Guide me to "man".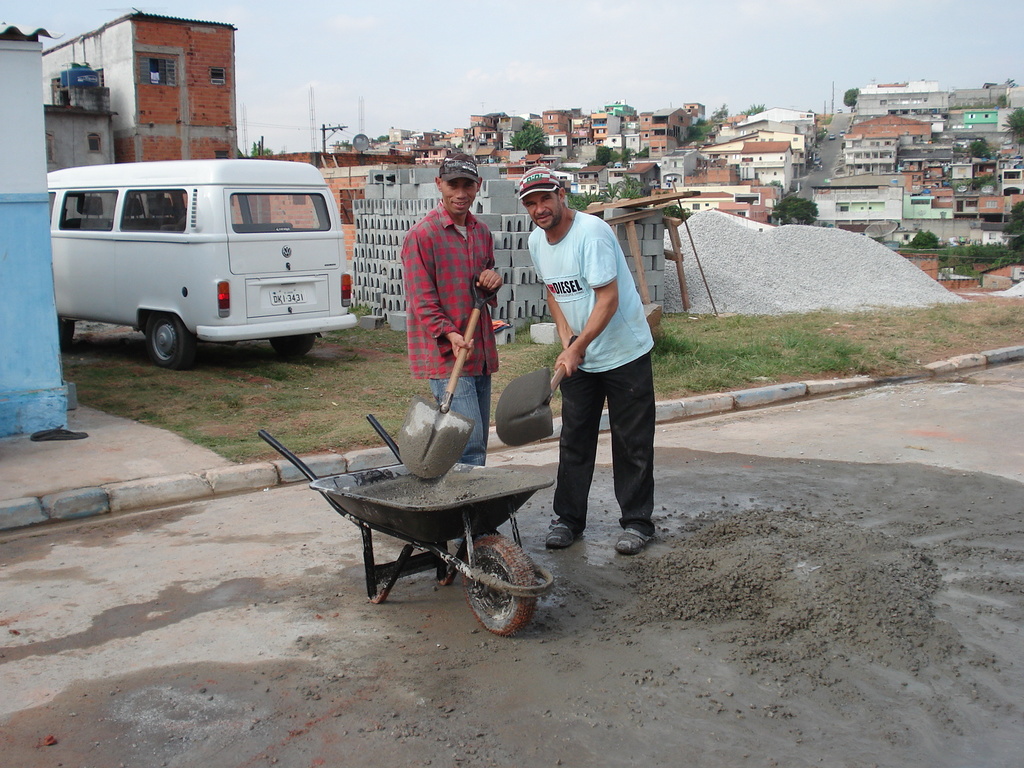
Guidance: <region>519, 167, 657, 556</region>.
